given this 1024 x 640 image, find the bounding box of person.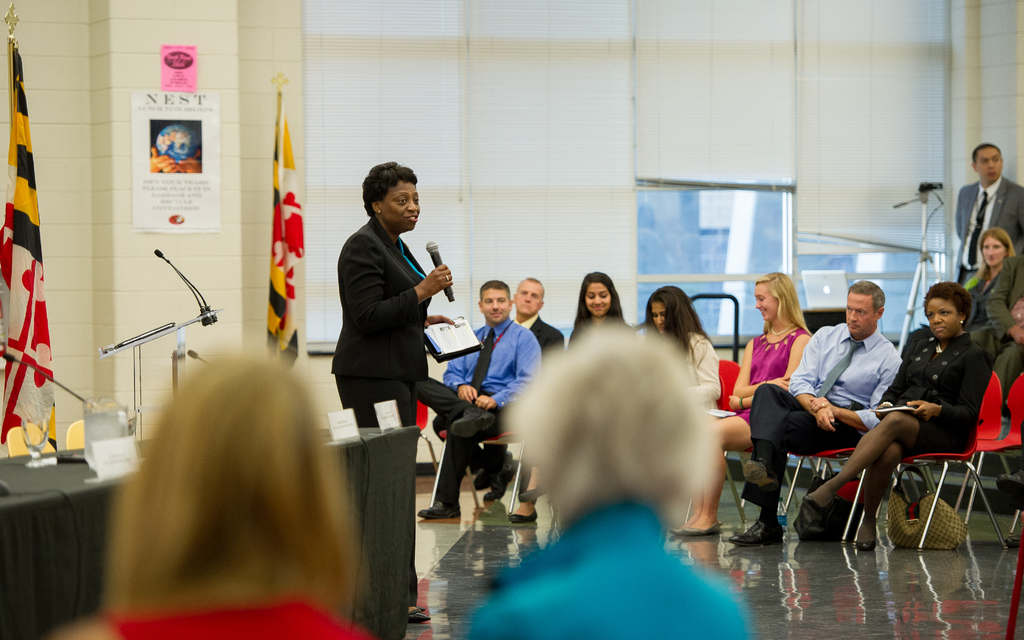
[953, 141, 1023, 277].
